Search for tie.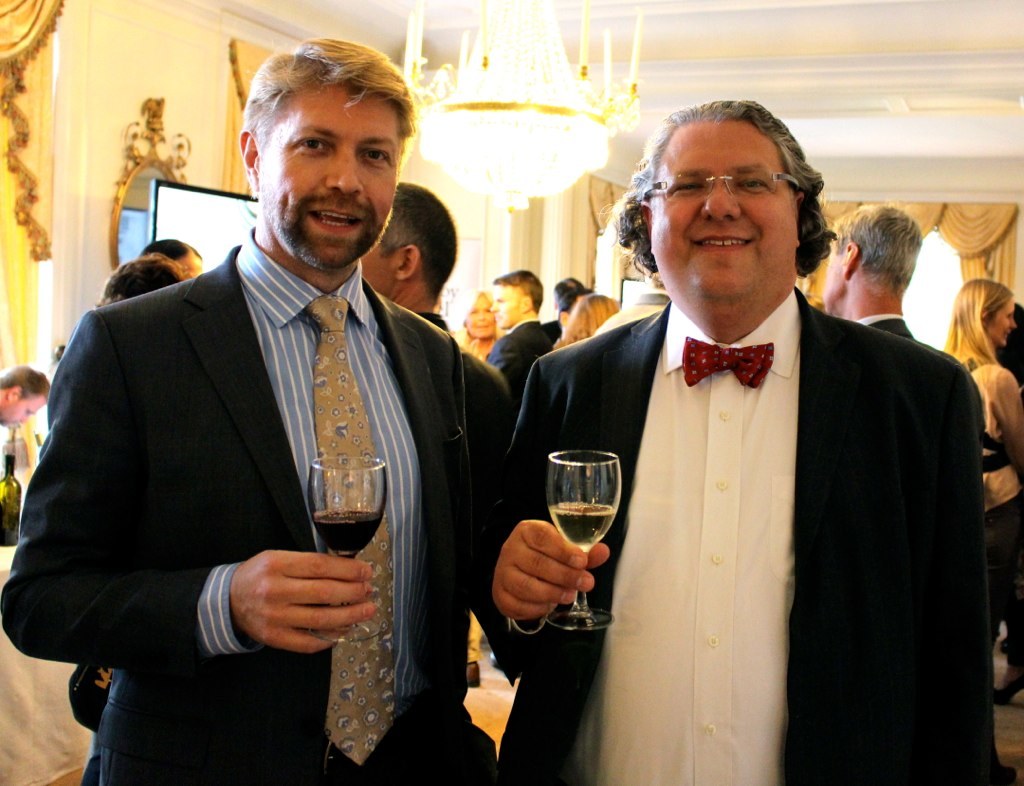
Found at 308/298/398/765.
